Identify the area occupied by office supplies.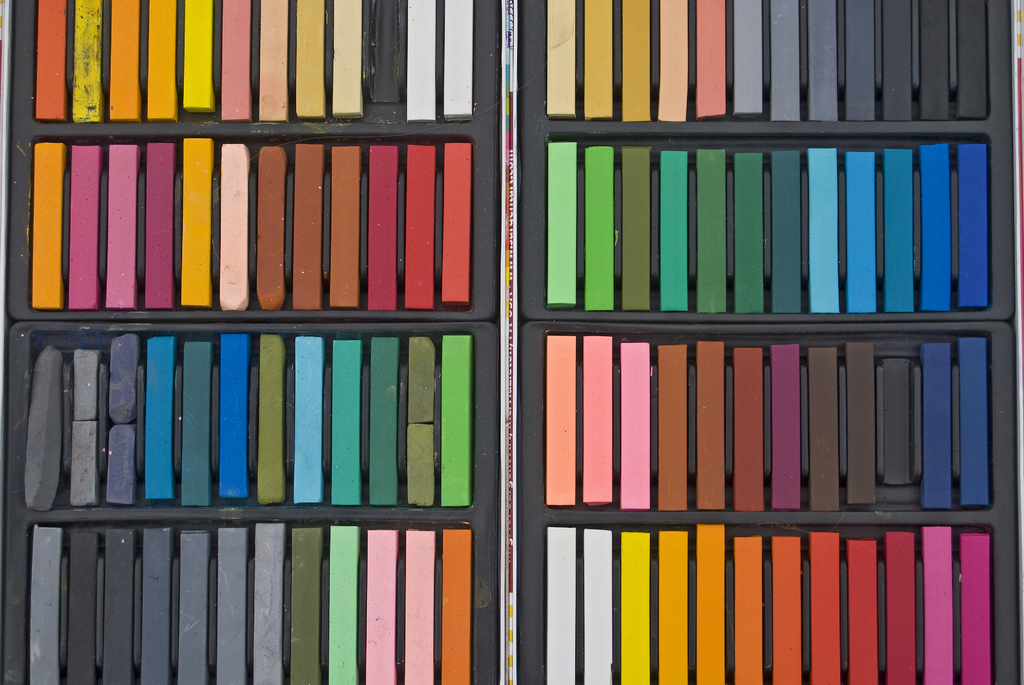
Area: left=407, top=332, right=436, bottom=499.
